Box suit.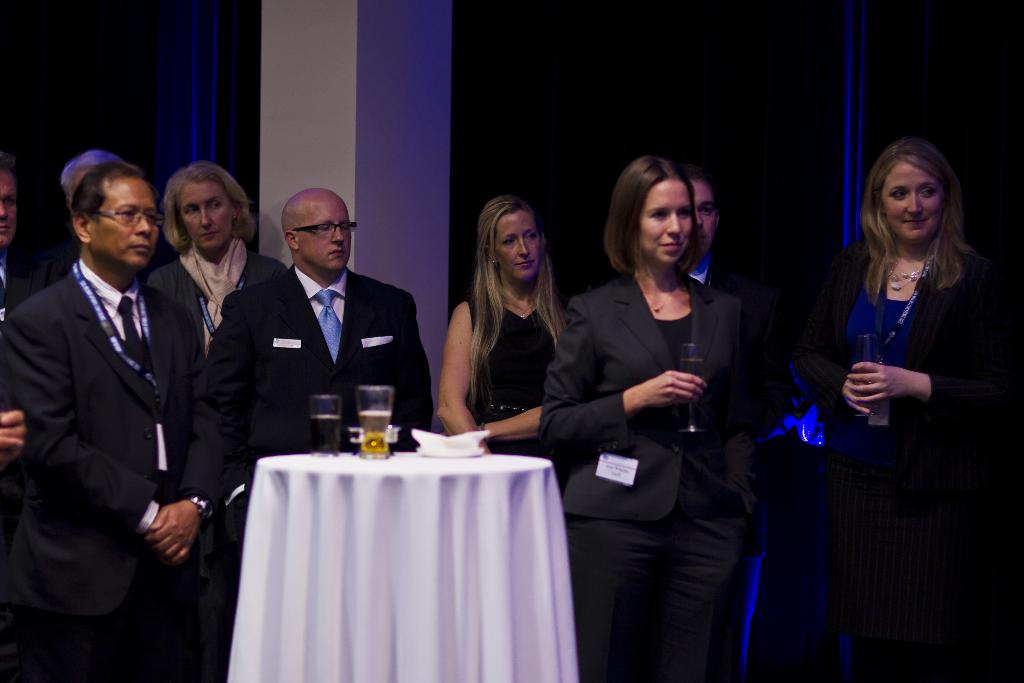
x1=531 y1=268 x2=787 y2=682.
